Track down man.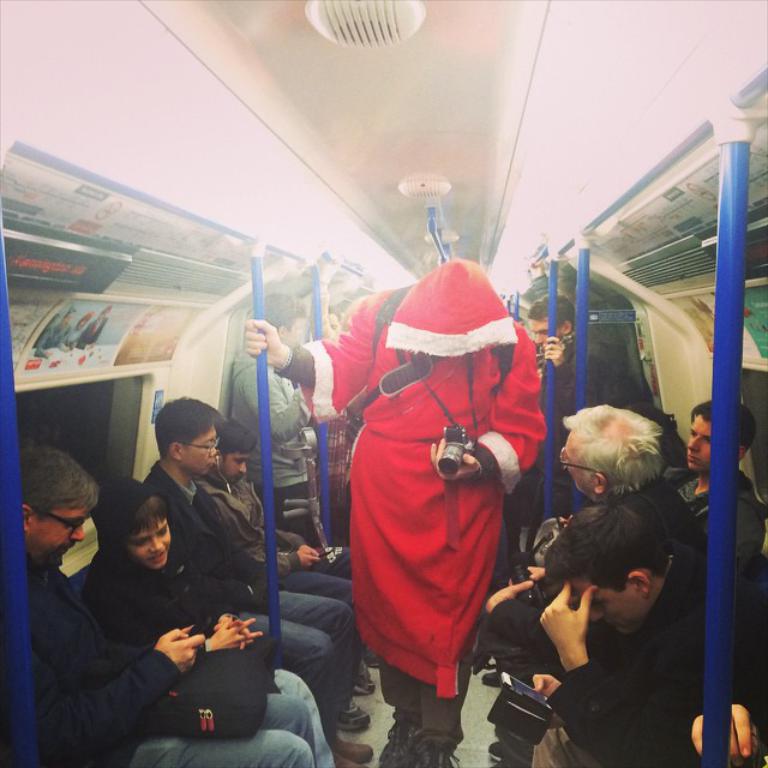
Tracked to select_region(684, 398, 767, 569).
